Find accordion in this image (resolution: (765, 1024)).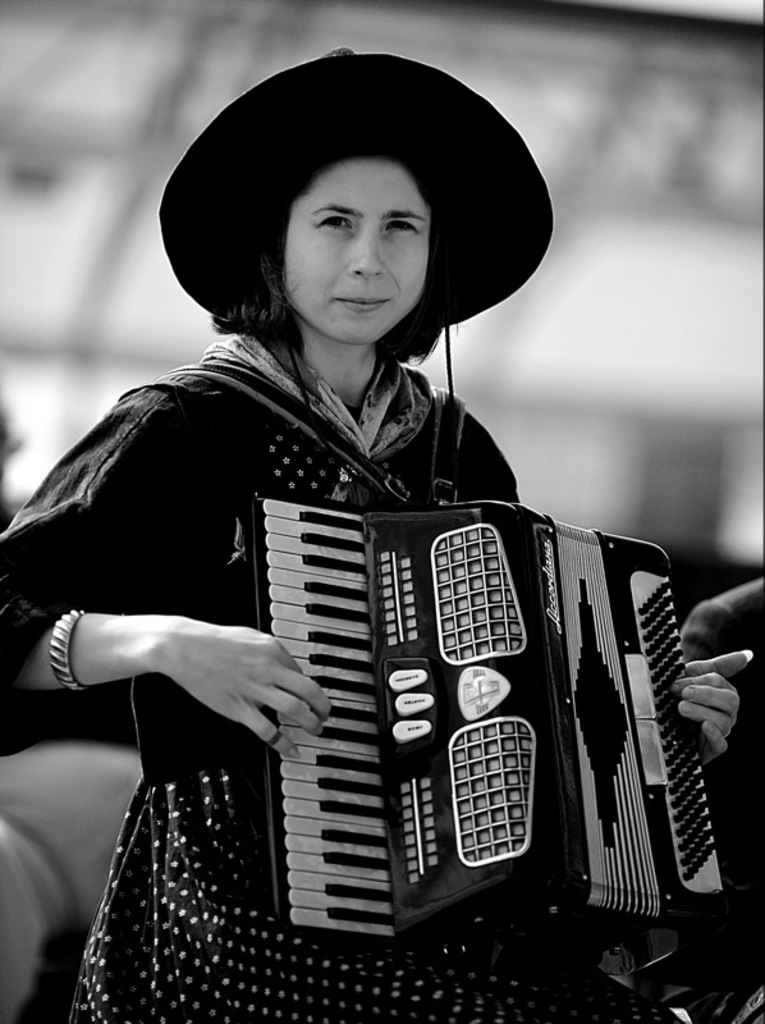
[left=249, top=497, right=734, bottom=968].
